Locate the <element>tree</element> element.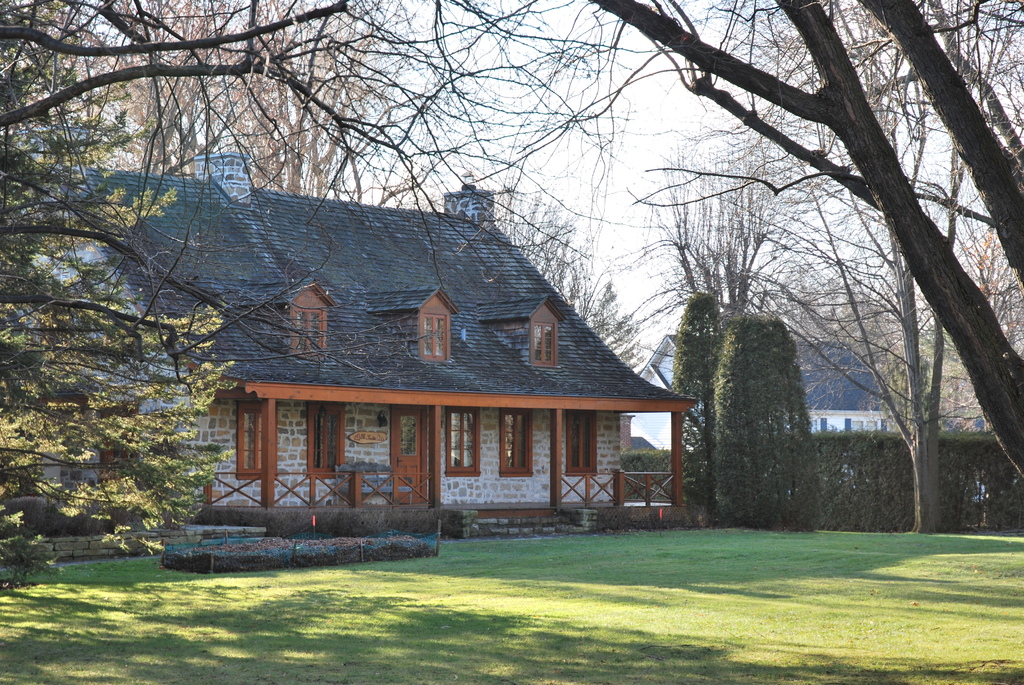
Element bbox: pyautogui.locateOnScreen(695, 287, 828, 519).
